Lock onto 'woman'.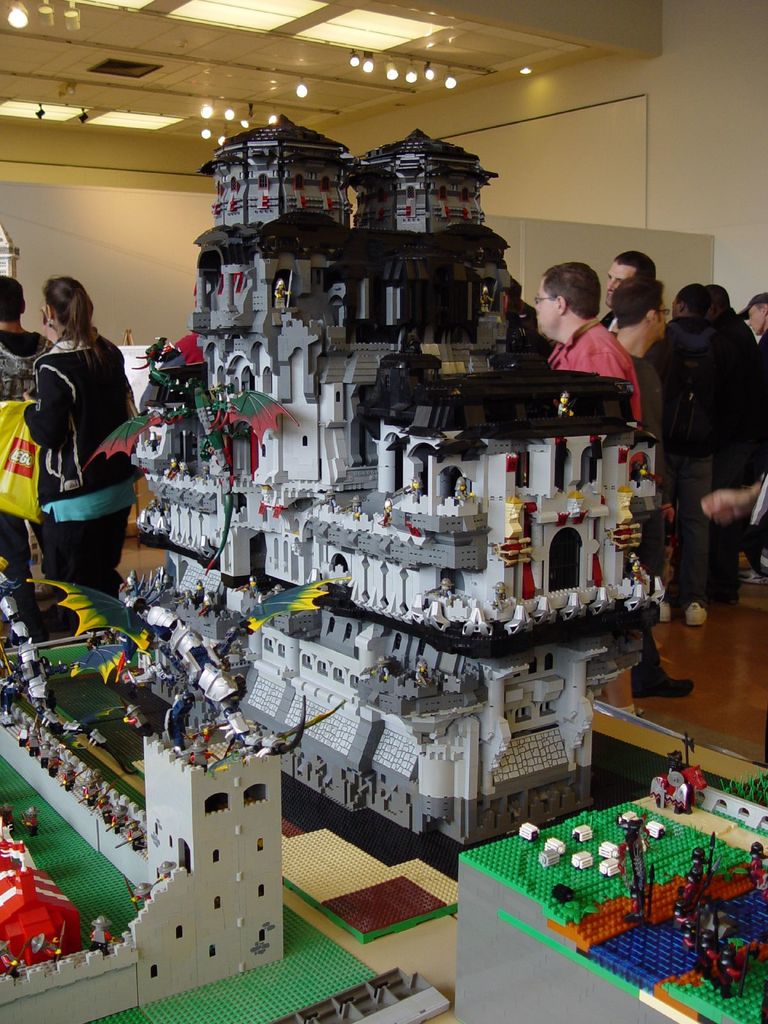
Locked: left=13, top=257, right=156, bottom=619.
